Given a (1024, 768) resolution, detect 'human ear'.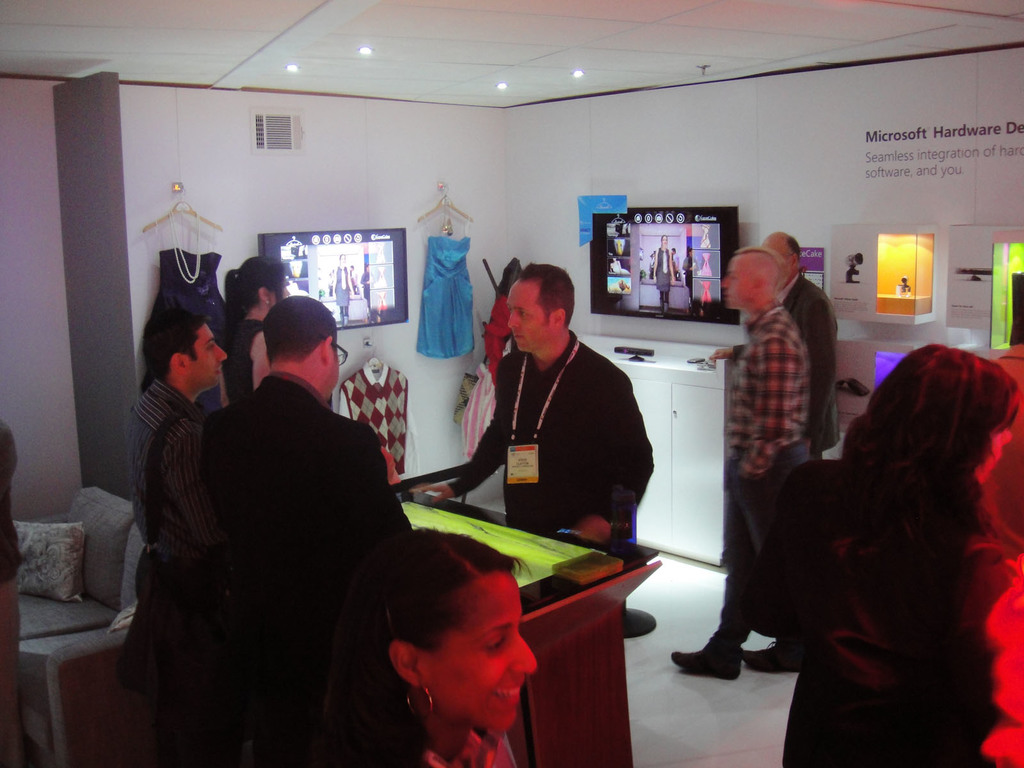
box(170, 352, 188, 373).
